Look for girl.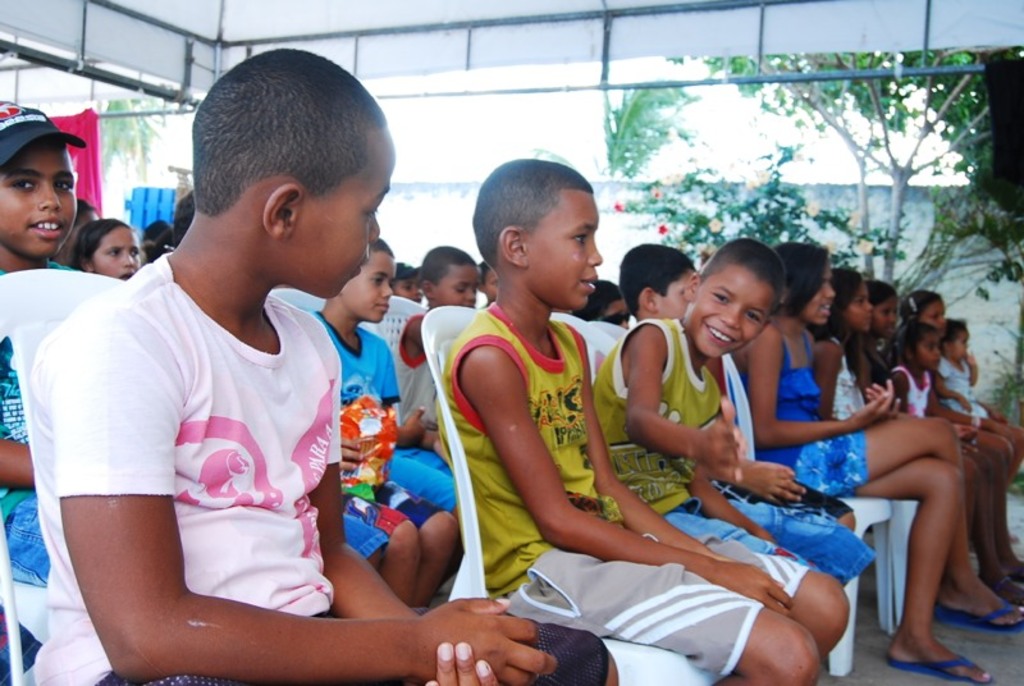
Found: <box>64,215,143,280</box>.
